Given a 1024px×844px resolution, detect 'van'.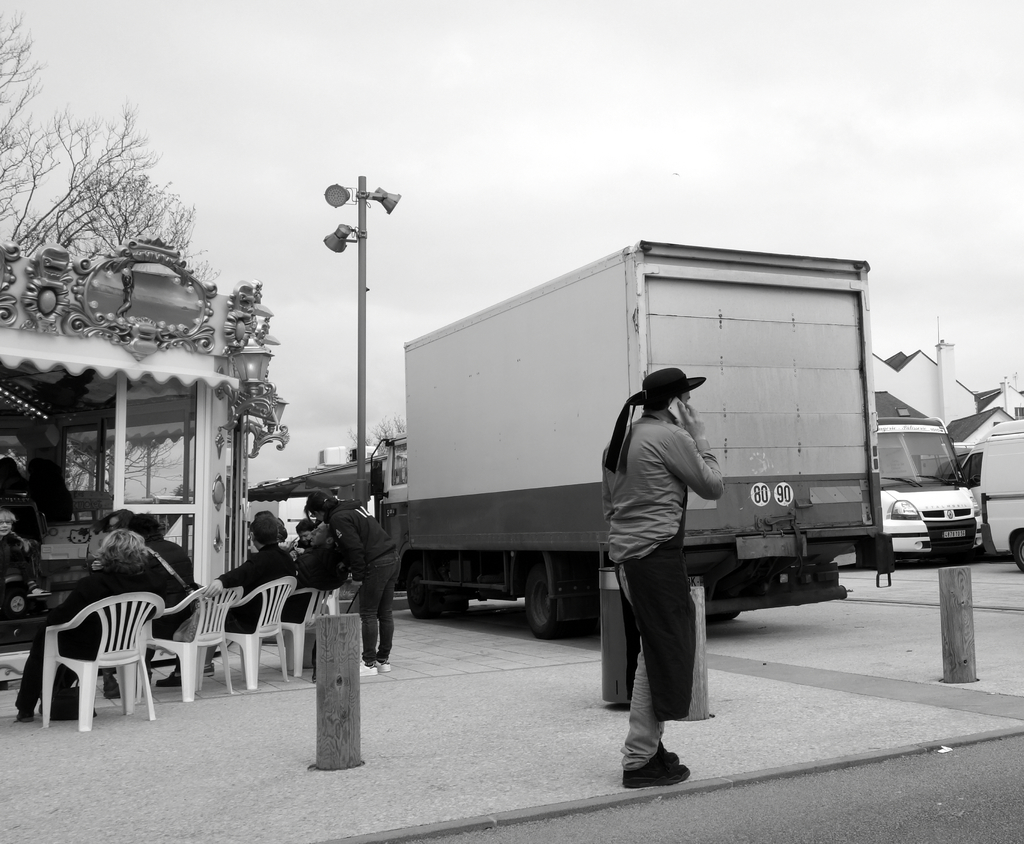
978, 416, 1023, 572.
